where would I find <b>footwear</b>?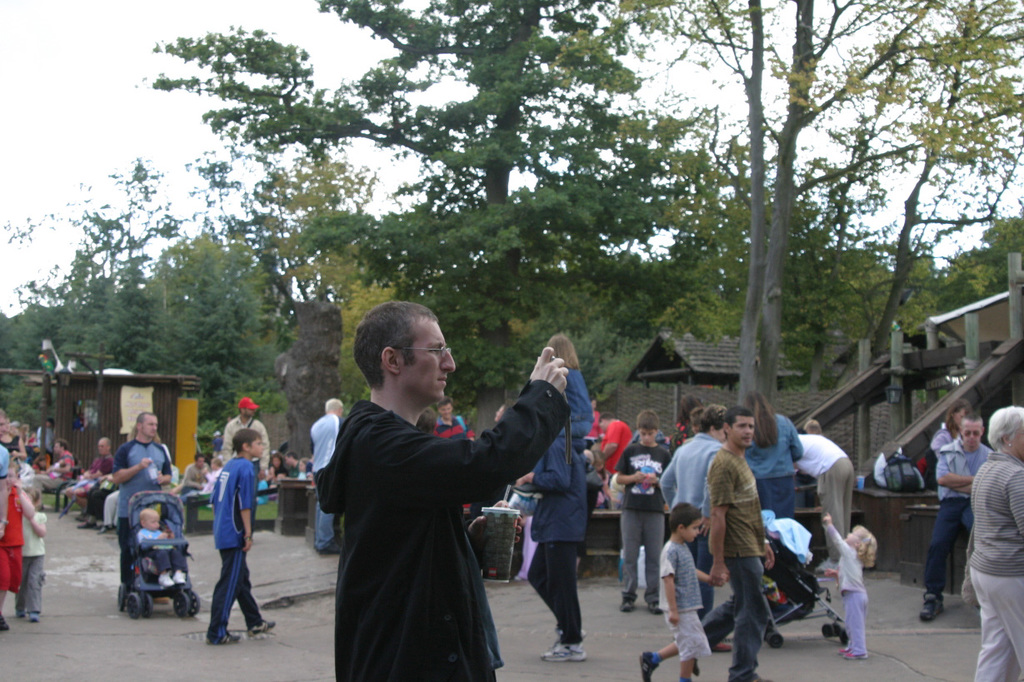
At 77, 522, 96, 530.
